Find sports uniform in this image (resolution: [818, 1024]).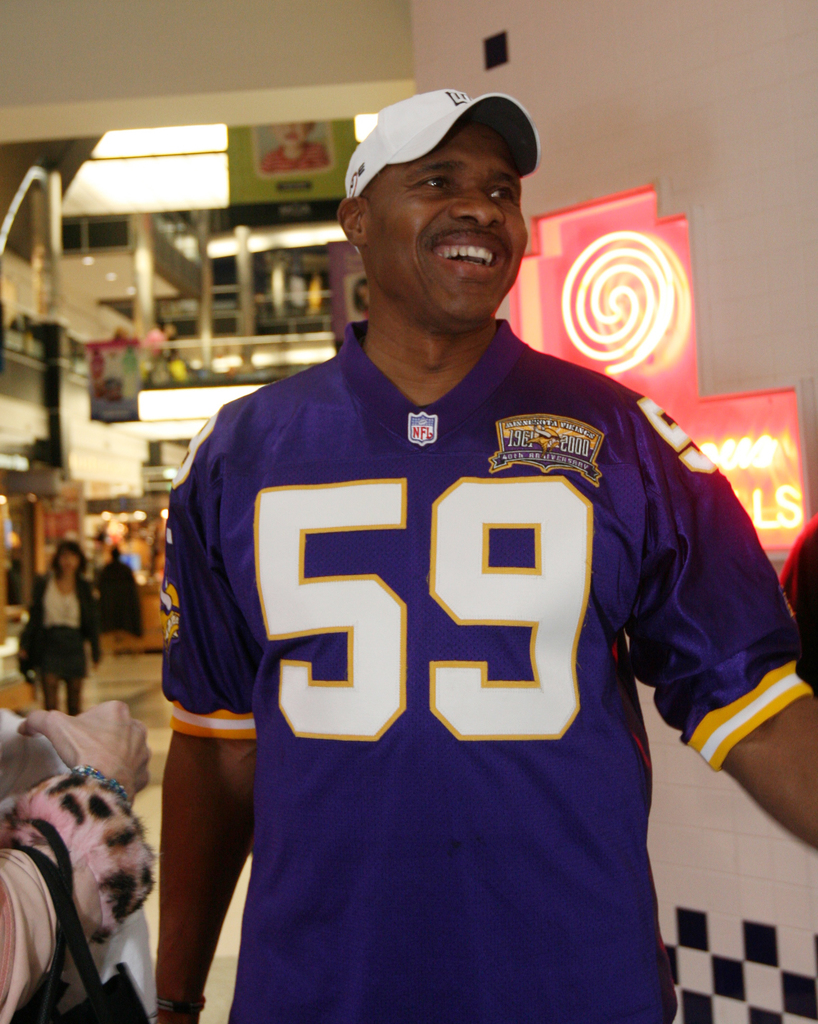
<region>160, 318, 815, 1023</region>.
